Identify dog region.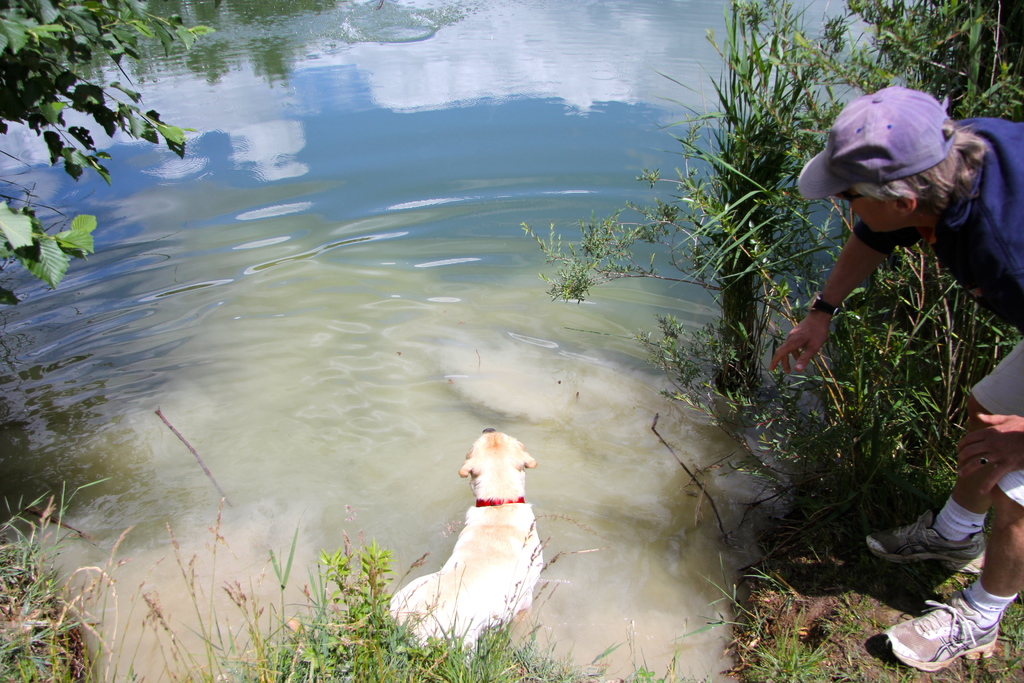
Region: 383,427,541,664.
